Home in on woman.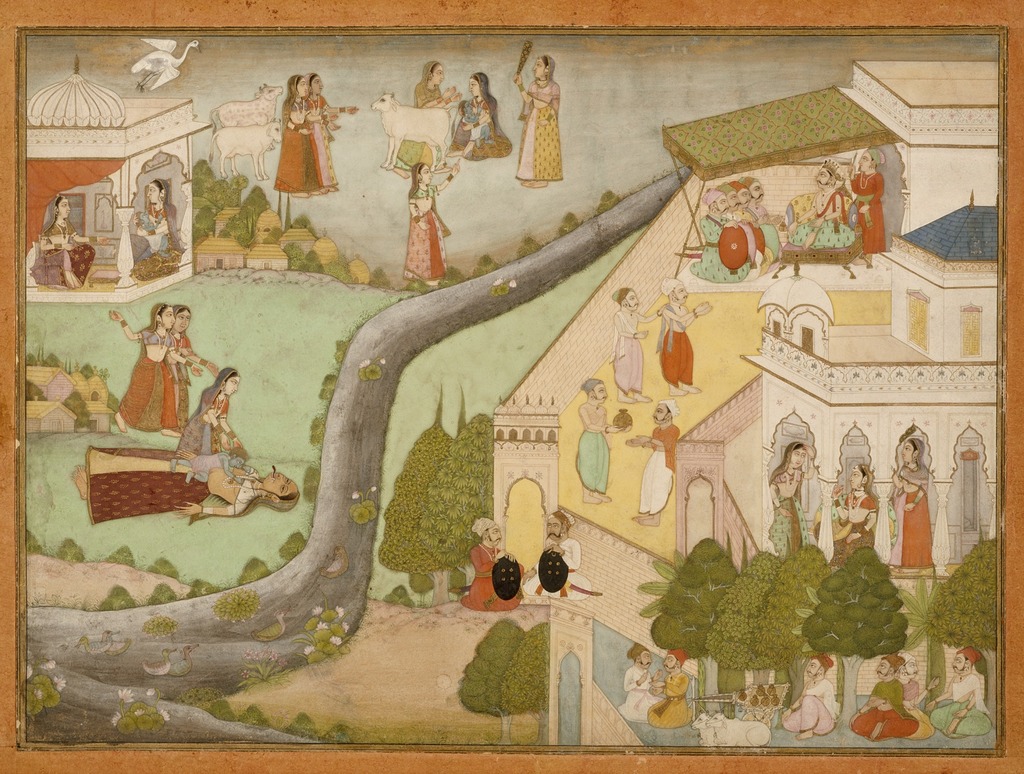
Homed in at 819 462 886 569.
